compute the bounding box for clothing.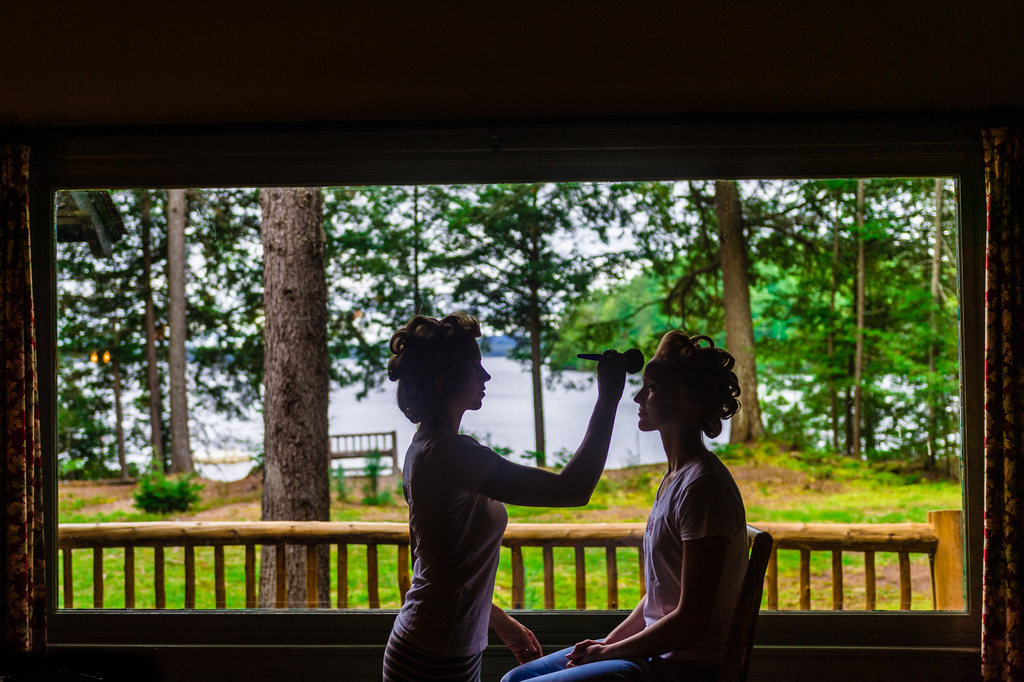
[x1=500, y1=451, x2=752, y2=681].
